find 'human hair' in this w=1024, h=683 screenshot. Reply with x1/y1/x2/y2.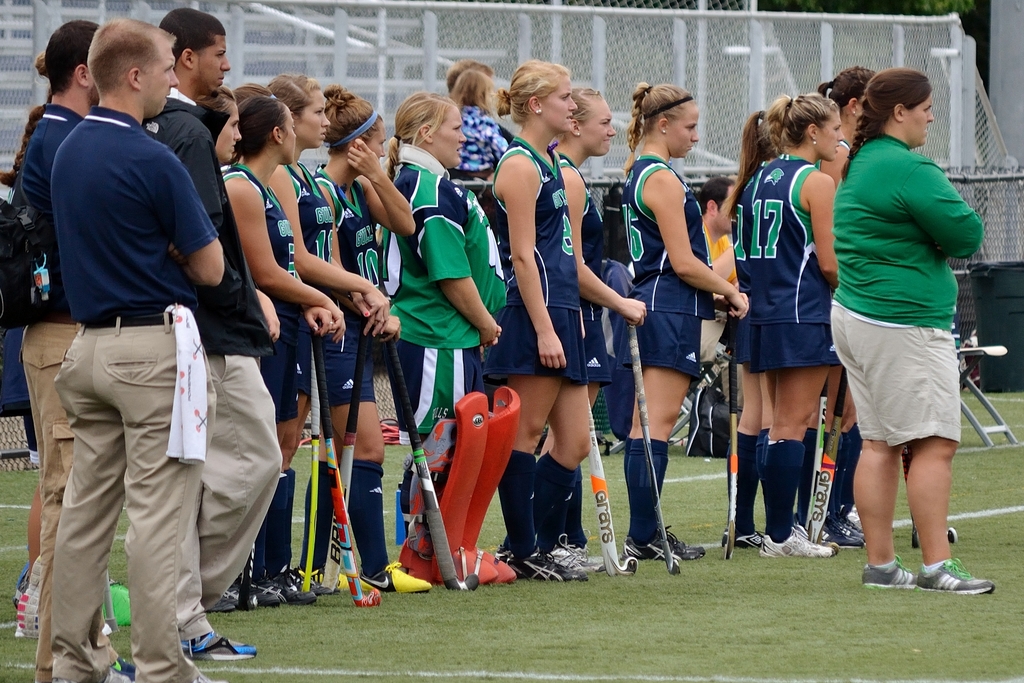
45/18/113/95.
